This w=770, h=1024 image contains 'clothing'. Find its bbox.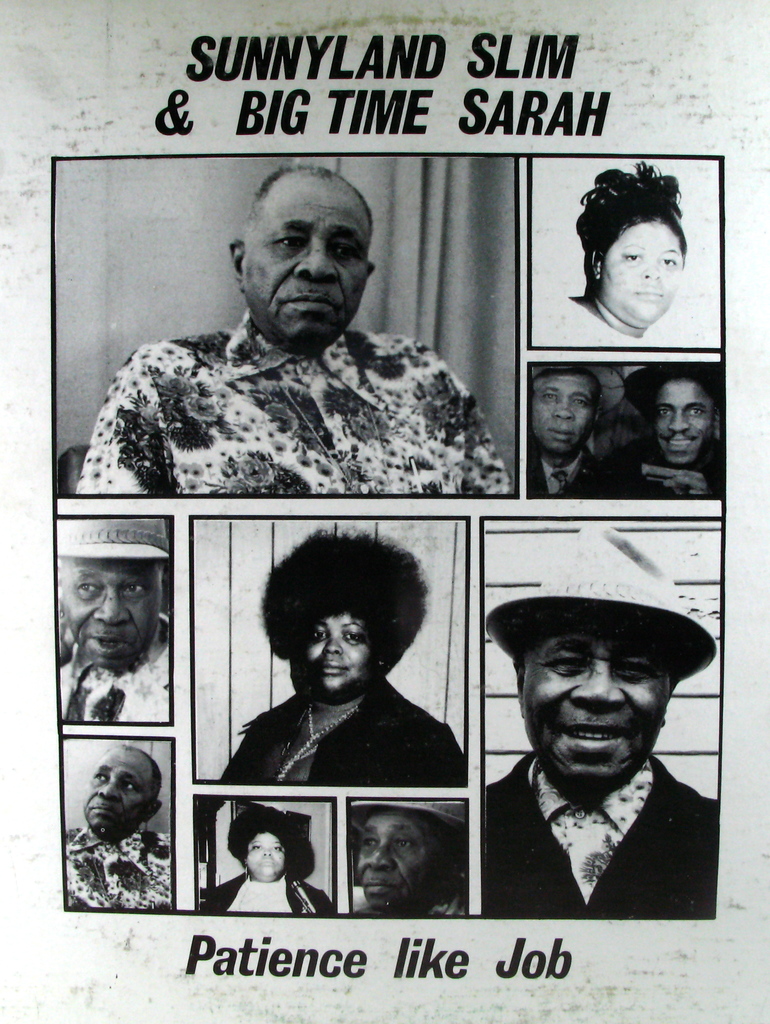
bbox=[59, 826, 183, 932].
